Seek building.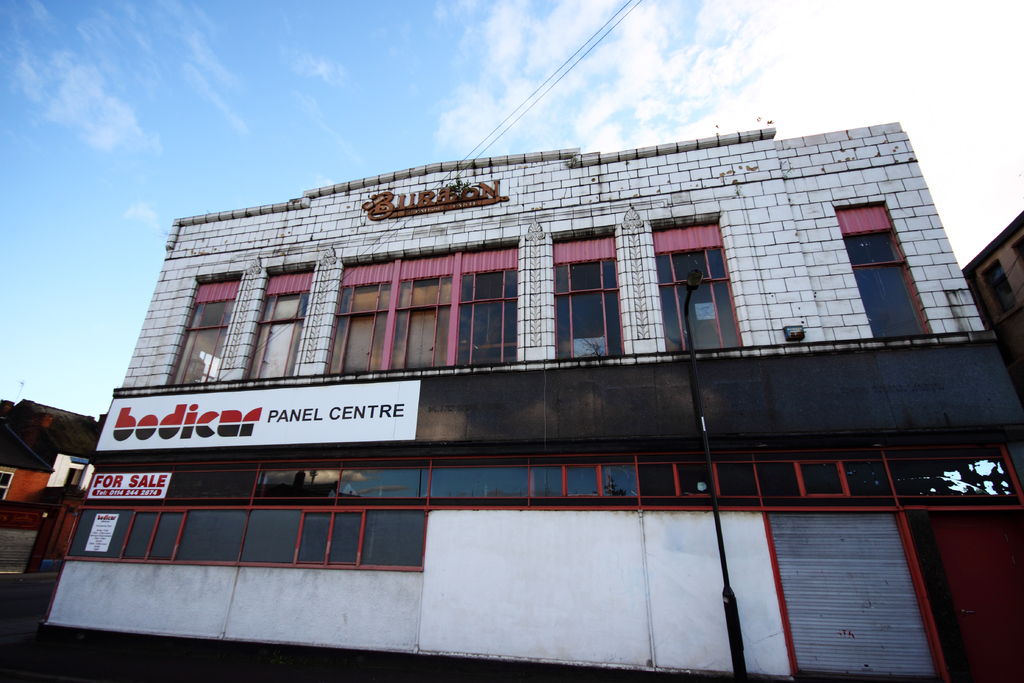
31,117,1023,682.
